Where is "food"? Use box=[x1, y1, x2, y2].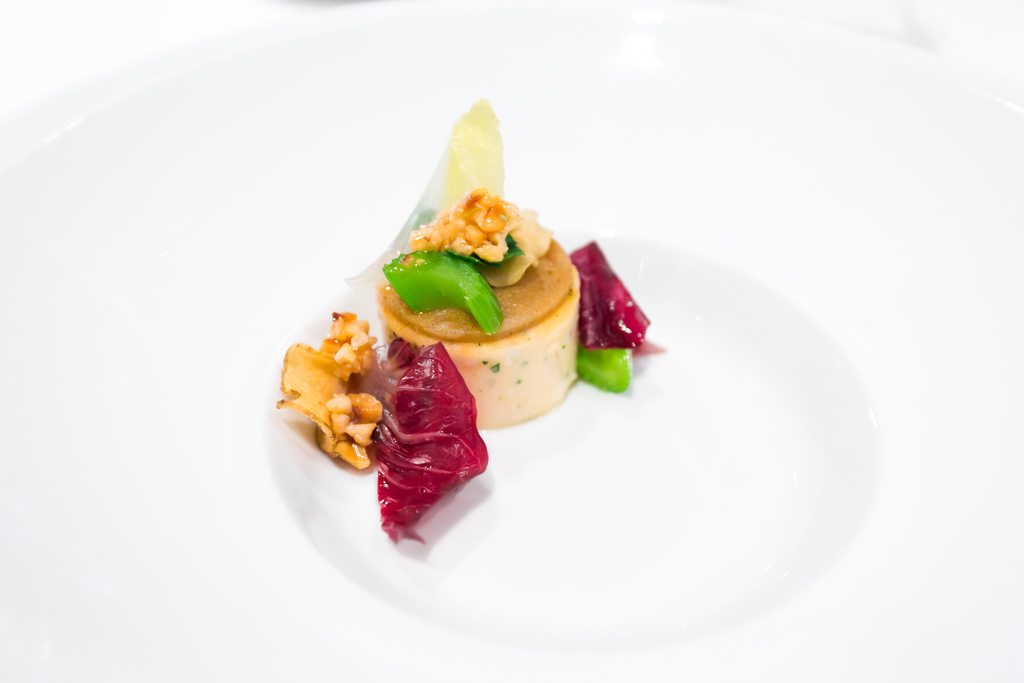
box=[360, 160, 595, 407].
